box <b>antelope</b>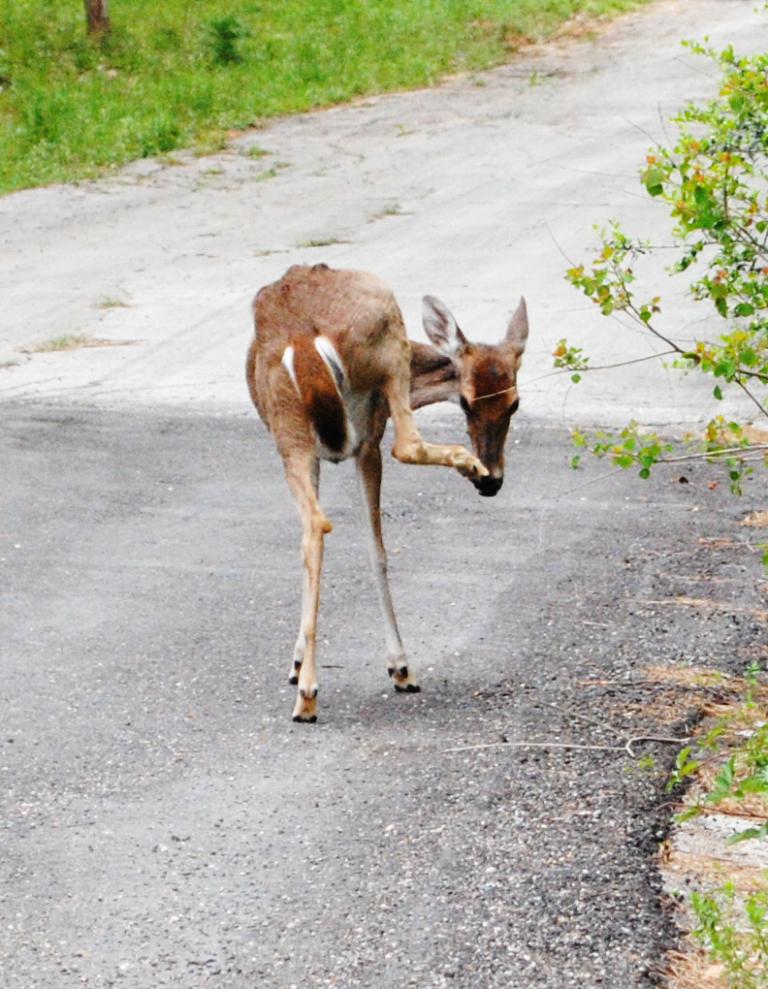
{"x1": 247, "y1": 260, "x2": 534, "y2": 718}
